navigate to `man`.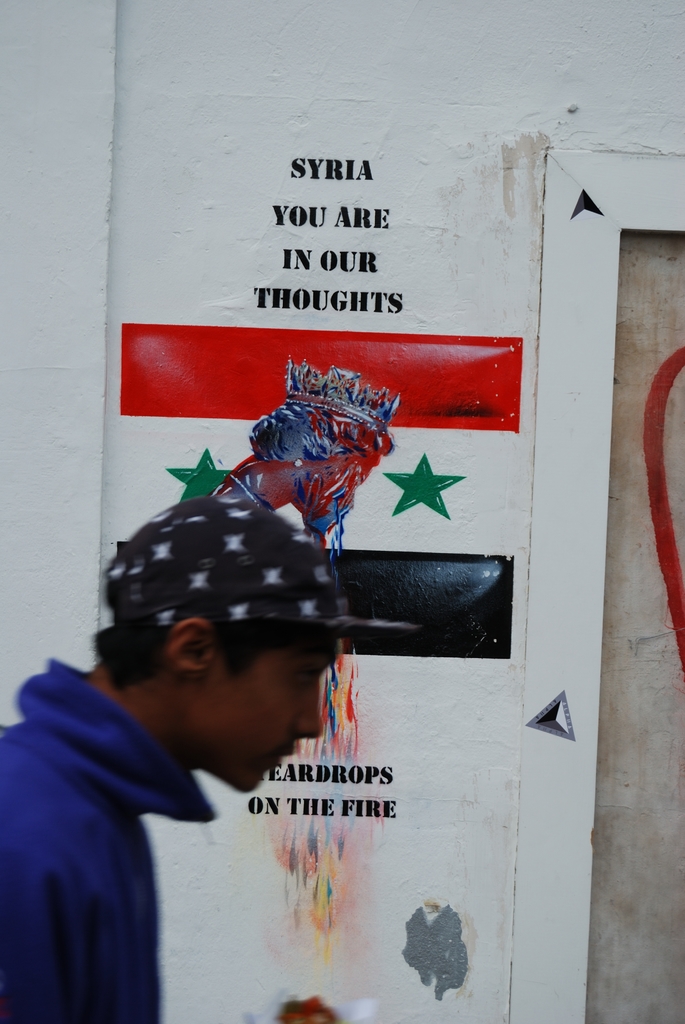
Navigation target: 0 489 356 1023.
